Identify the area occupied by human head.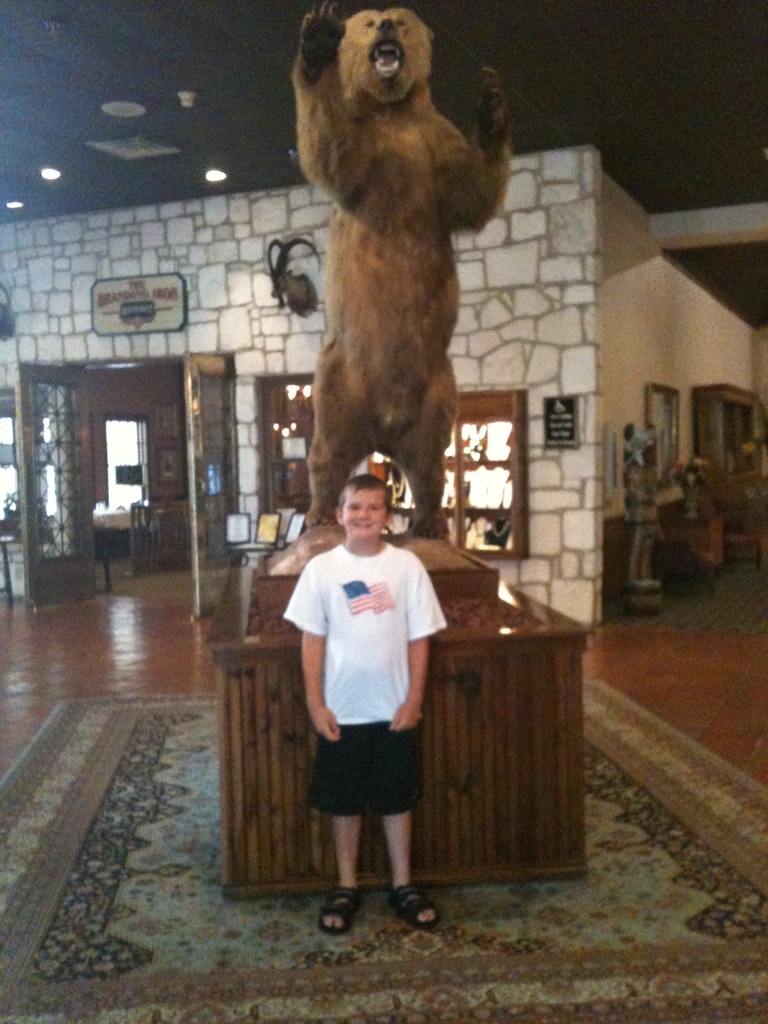
Area: detection(338, 477, 392, 536).
